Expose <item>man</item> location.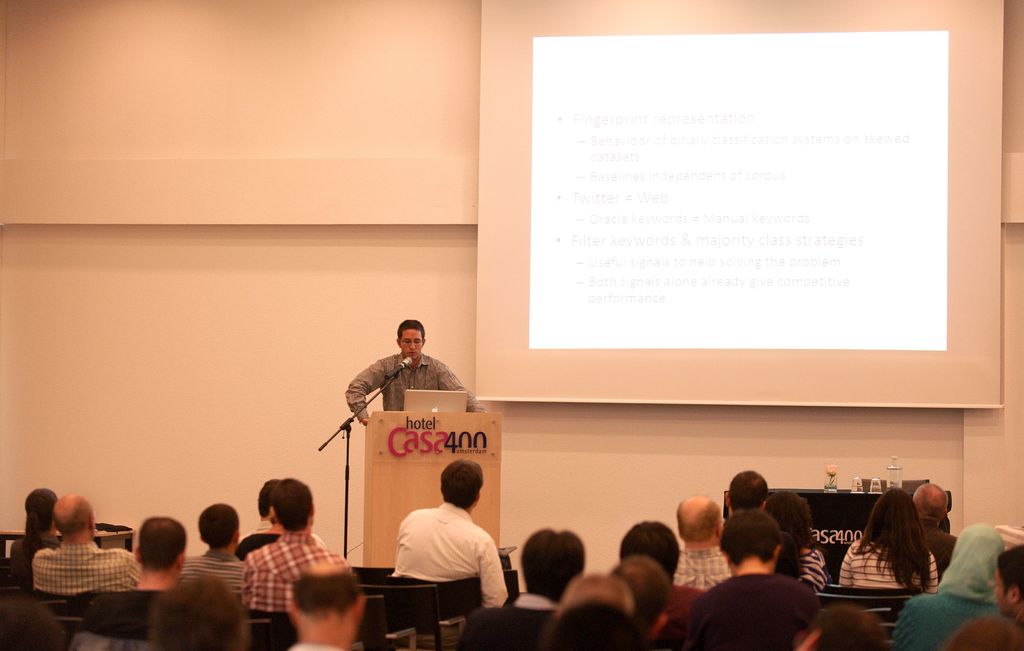
Exposed at (395,463,516,616).
